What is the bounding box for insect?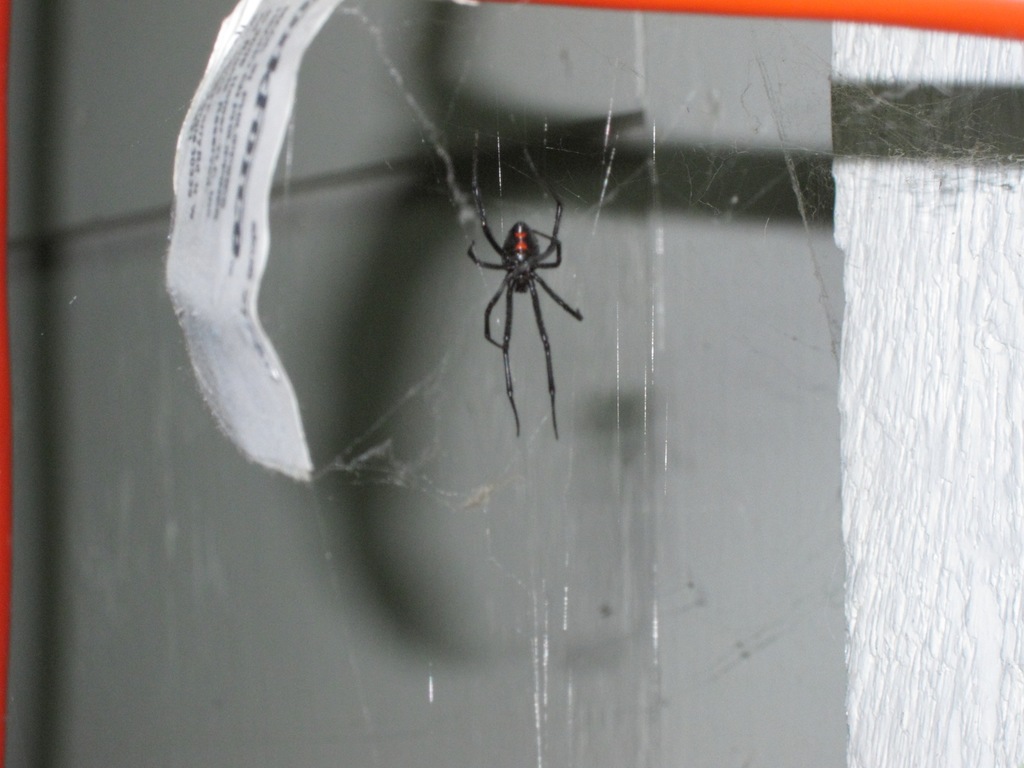
467, 181, 586, 442.
